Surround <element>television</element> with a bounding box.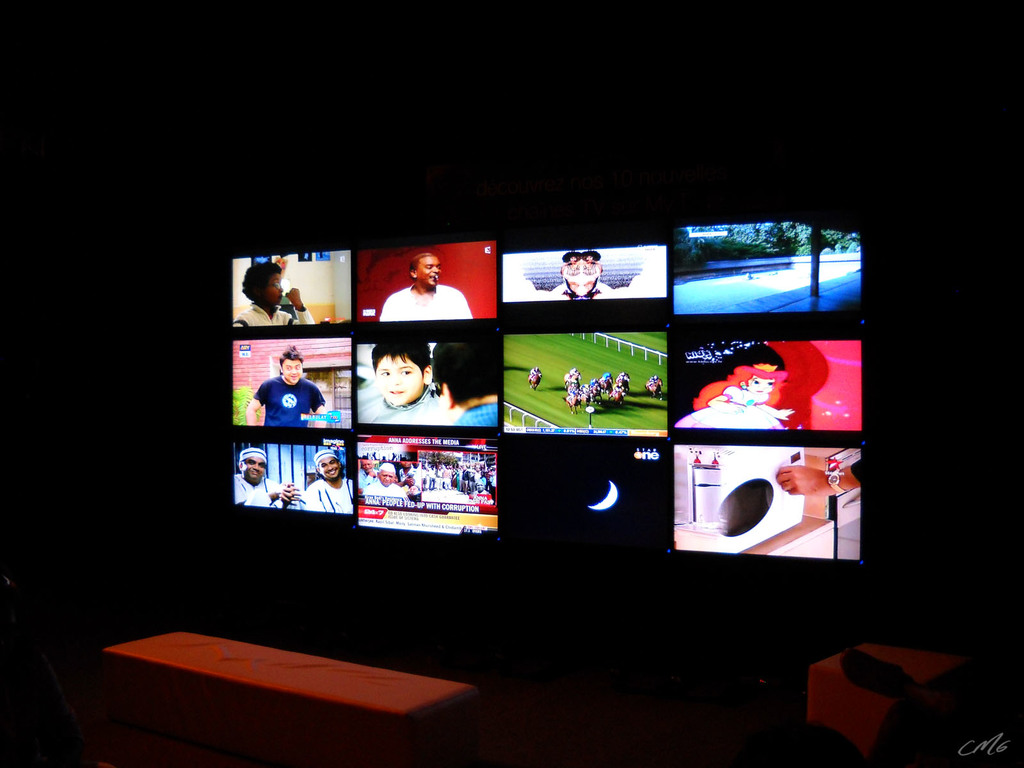
(left=355, top=430, right=505, bottom=535).
